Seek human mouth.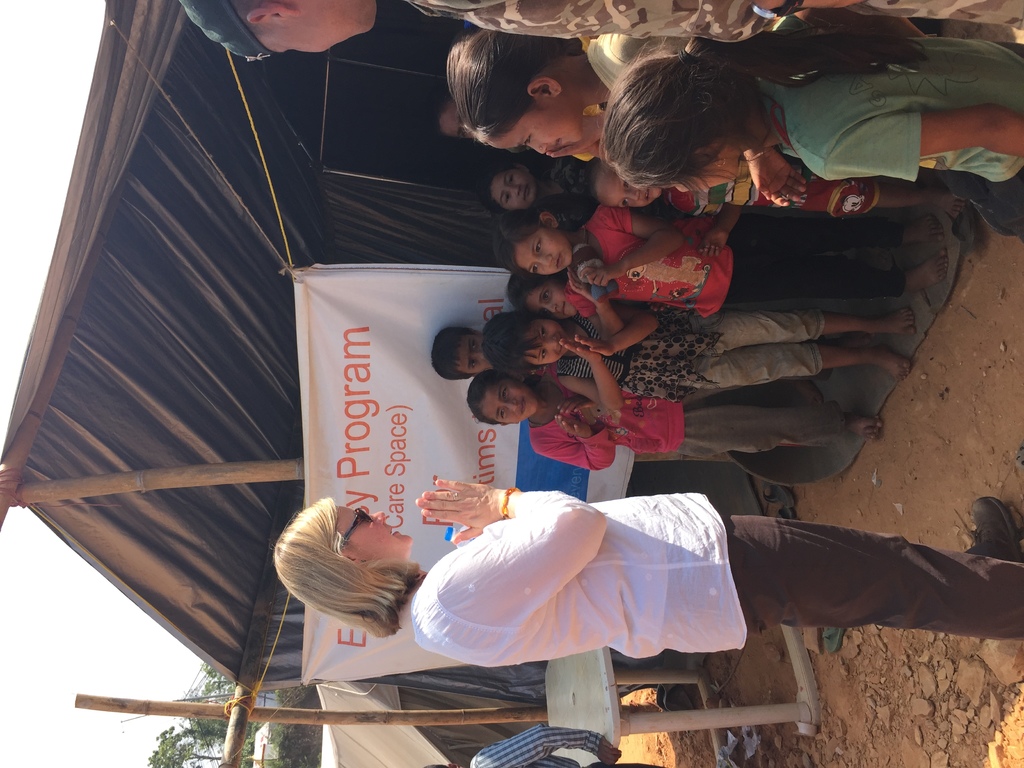
Rect(514, 397, 529, 419).
